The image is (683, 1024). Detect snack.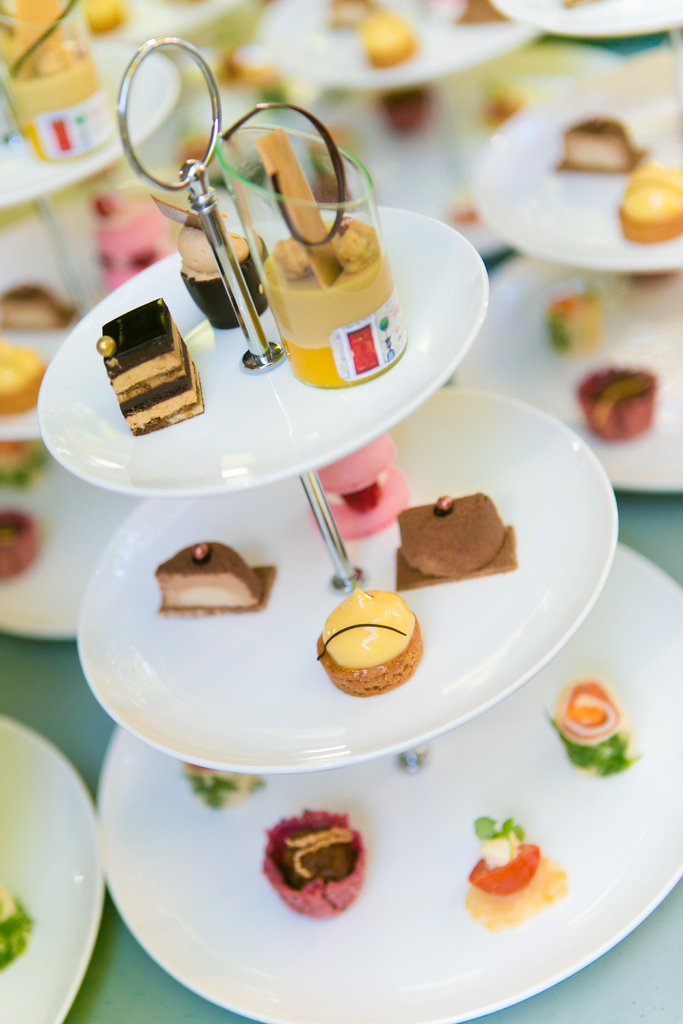
Detection: rect(306, 438, 410, 532).
